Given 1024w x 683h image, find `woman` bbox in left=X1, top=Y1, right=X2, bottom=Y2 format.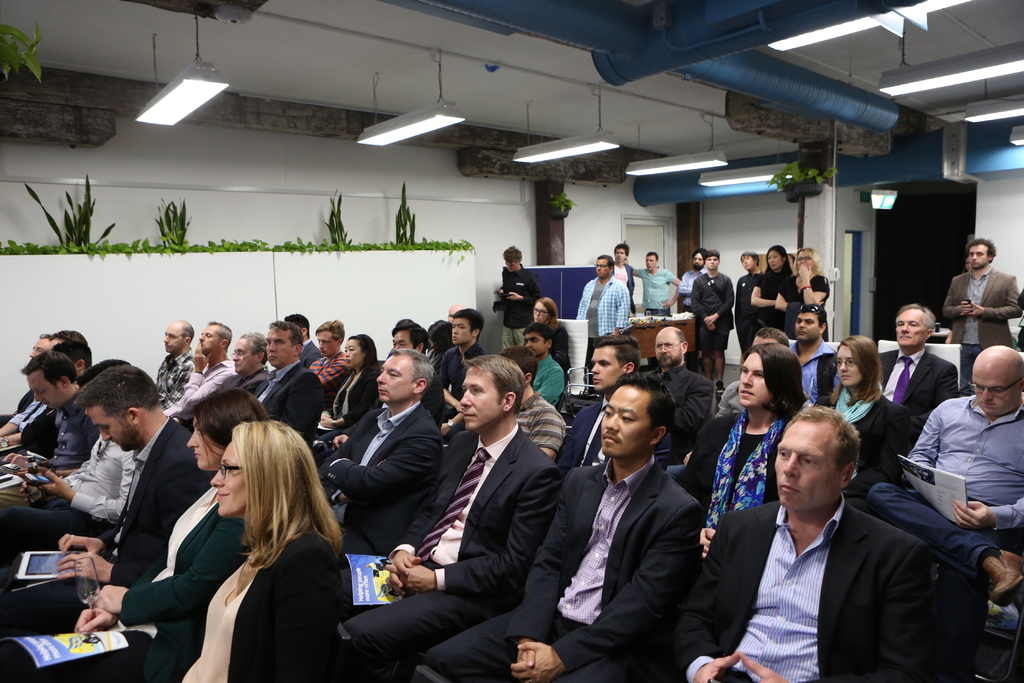
left=751, top=244, right=789, bottom=332.
